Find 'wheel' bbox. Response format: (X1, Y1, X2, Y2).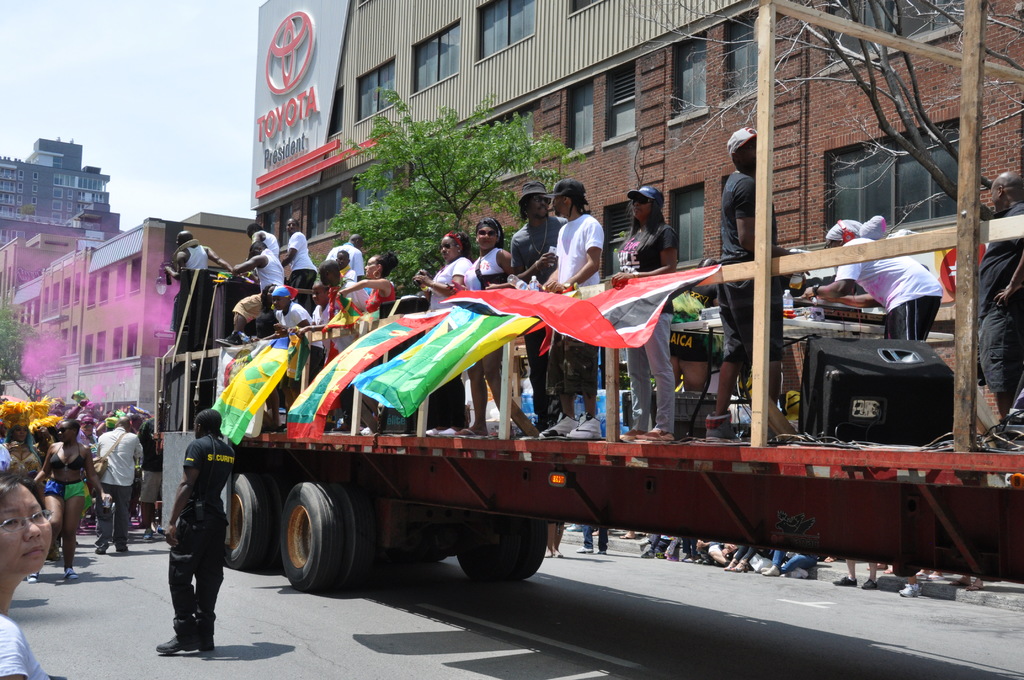
(224, 473, 283, 573).
